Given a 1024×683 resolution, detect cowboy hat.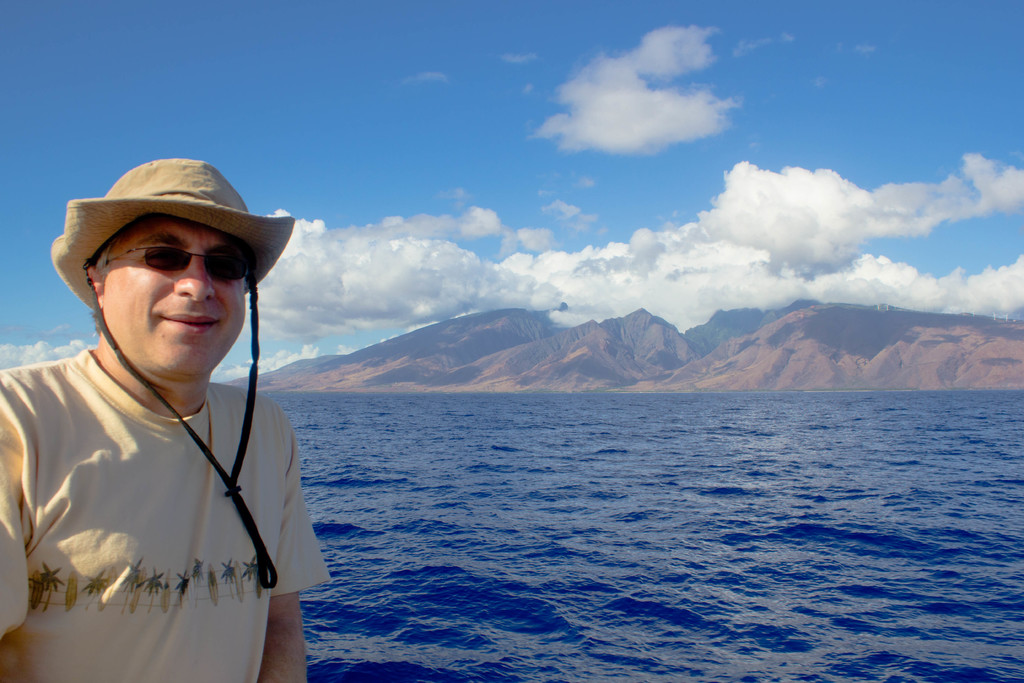
bbox=(35, 155, 285, 374).
